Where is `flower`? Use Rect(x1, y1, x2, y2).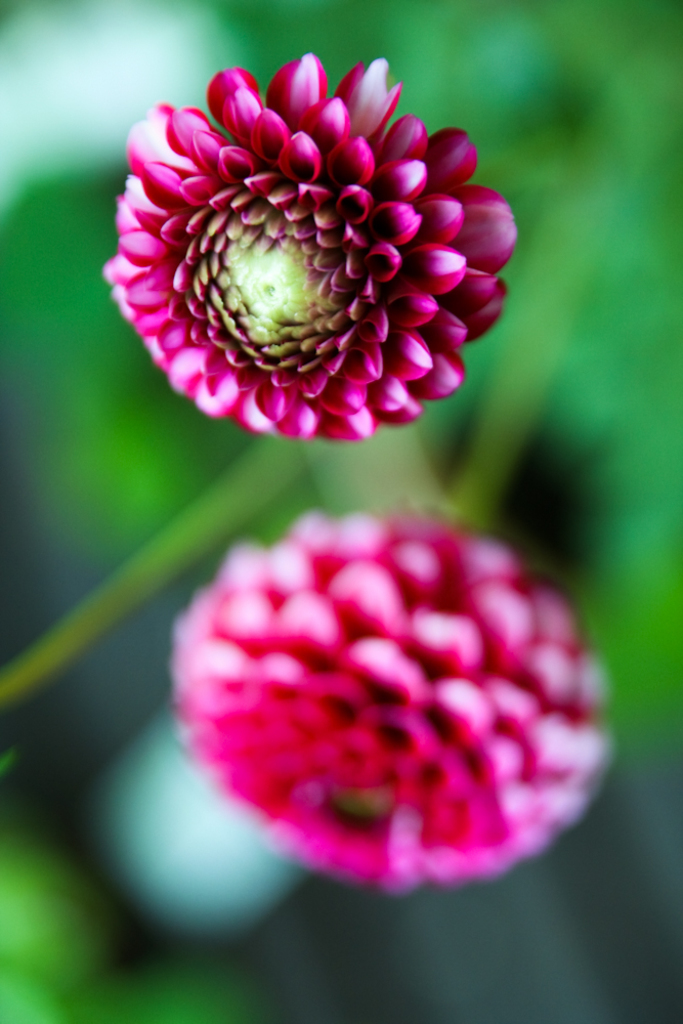
Rect(101, 41, 529, 443).
